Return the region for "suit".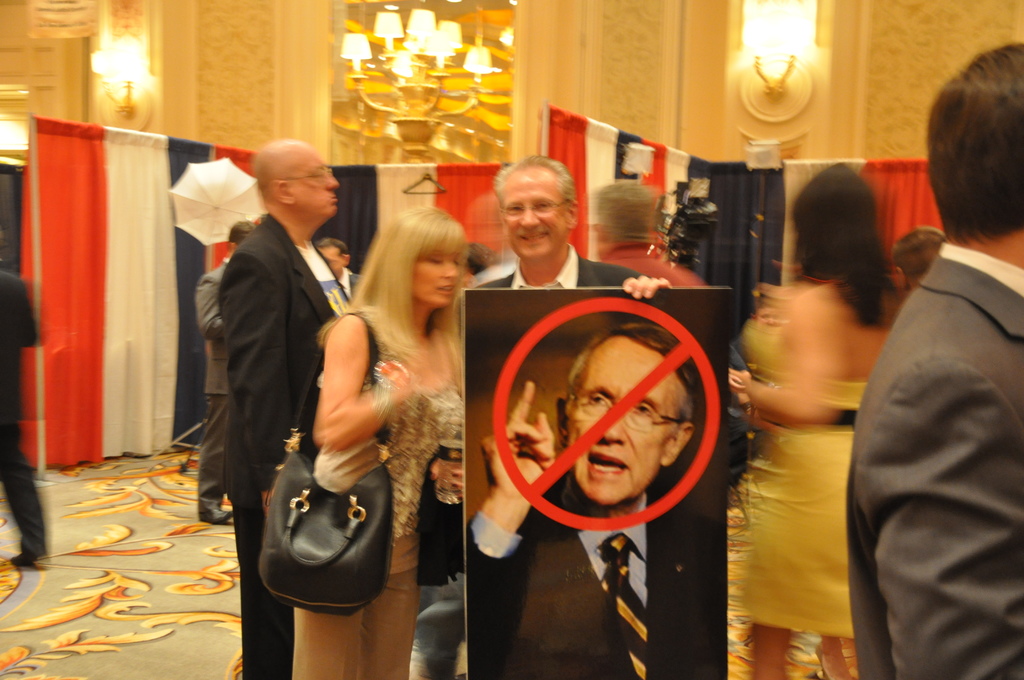
<region>223, 222, 359, 679</region>.
